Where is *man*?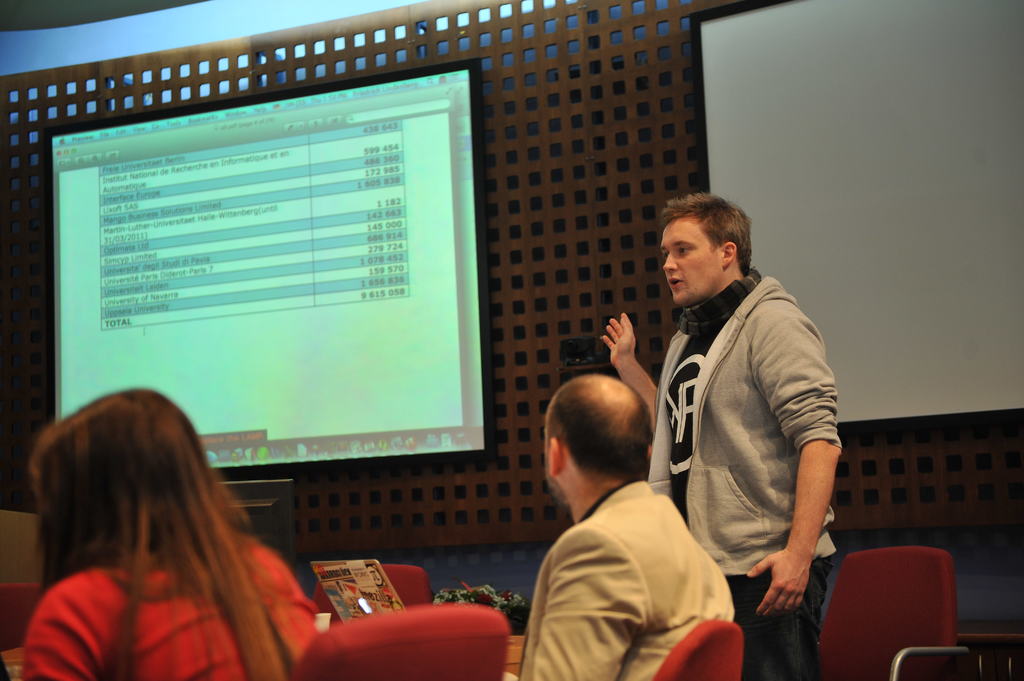
box=[498, 376, 737, 680].
